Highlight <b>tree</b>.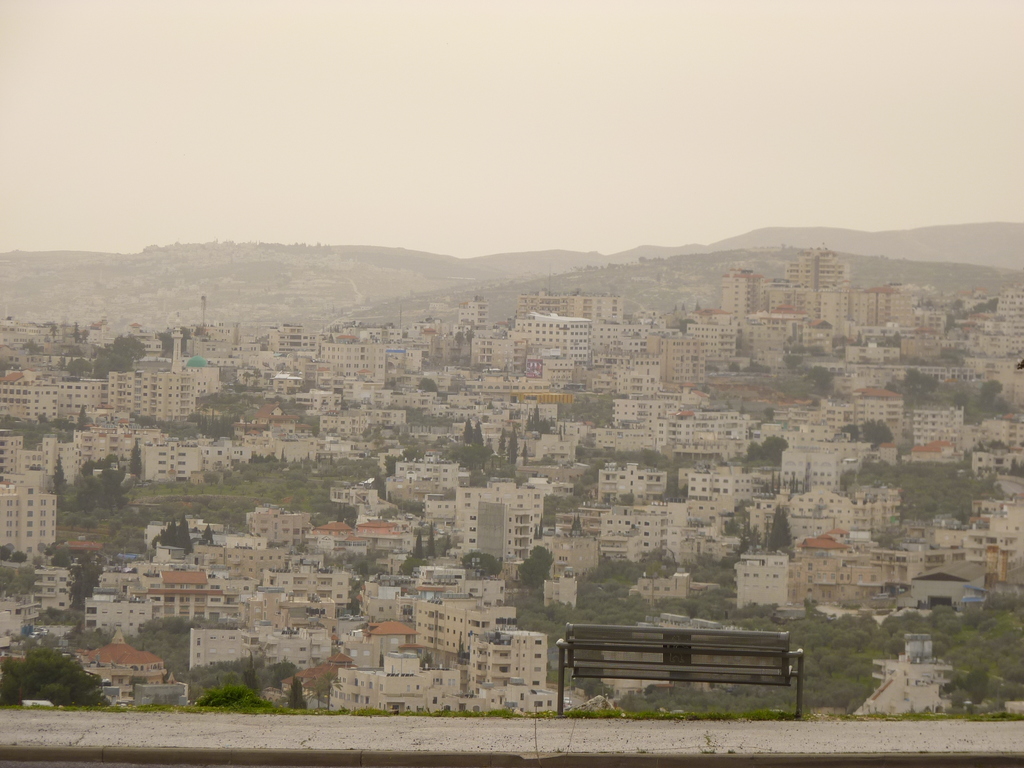
Highlighted region: select_region(412, 527, 426, 561).
